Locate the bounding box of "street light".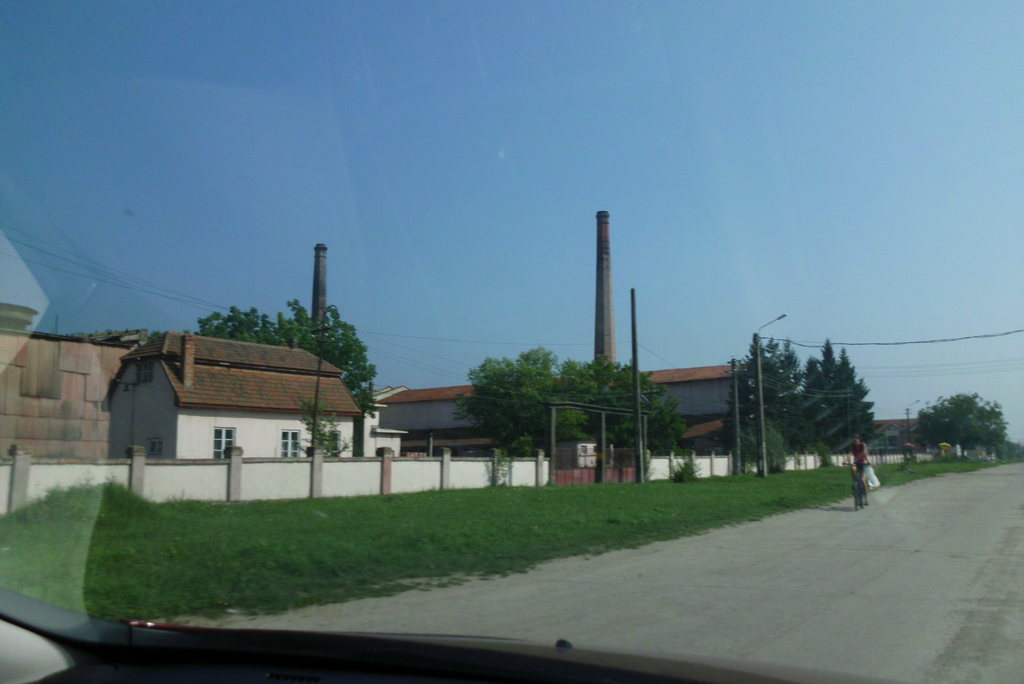
Bounding box: Rect(753, 302, 791, 475).
